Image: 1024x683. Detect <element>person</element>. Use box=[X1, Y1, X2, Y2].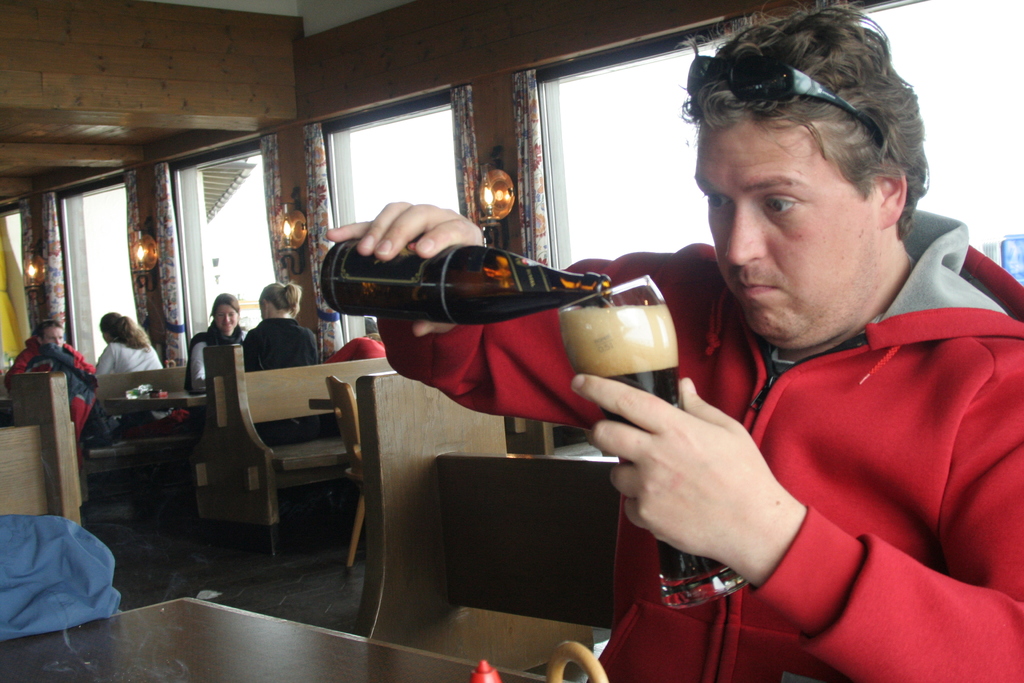
box=[0, 318, 97, 436].
